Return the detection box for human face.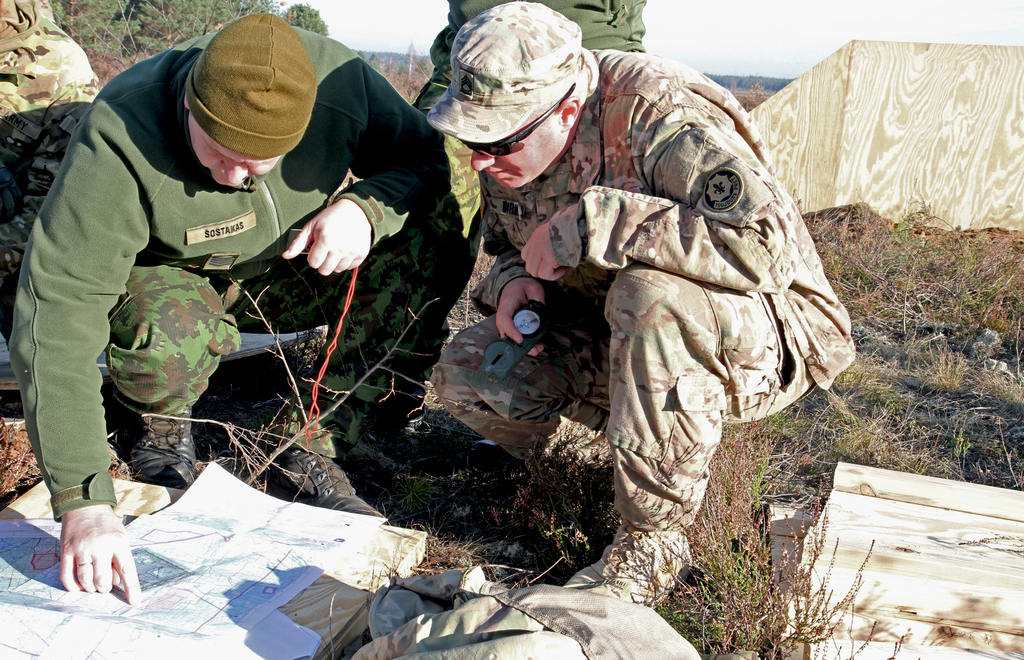
<box>188,129,280,189</box>.
